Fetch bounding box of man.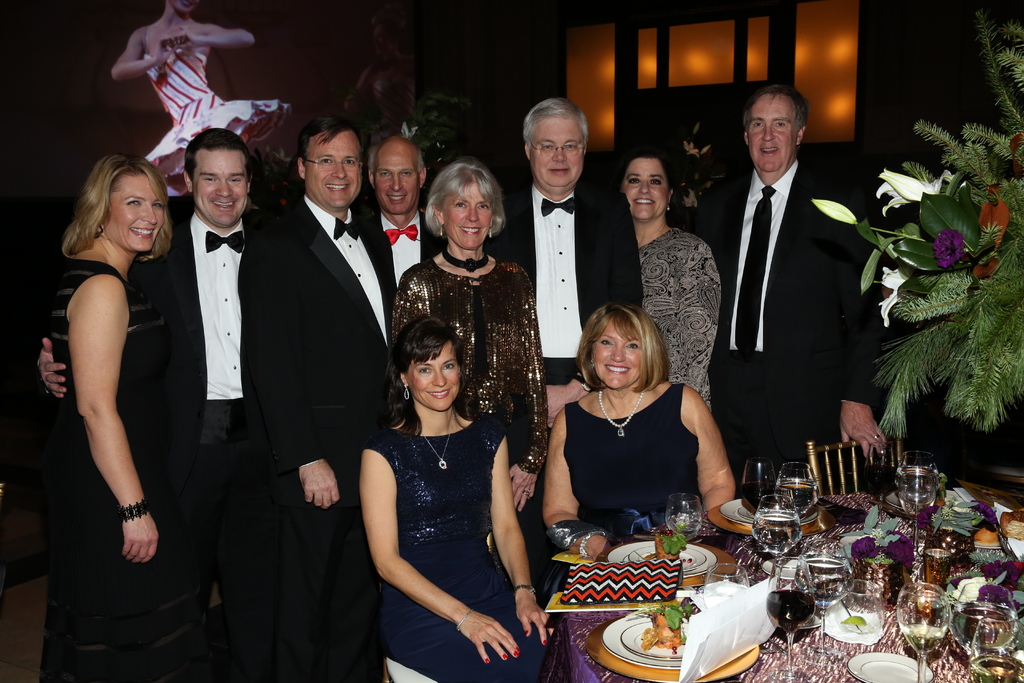
Bbox: box(484, 96, 647, 439).
